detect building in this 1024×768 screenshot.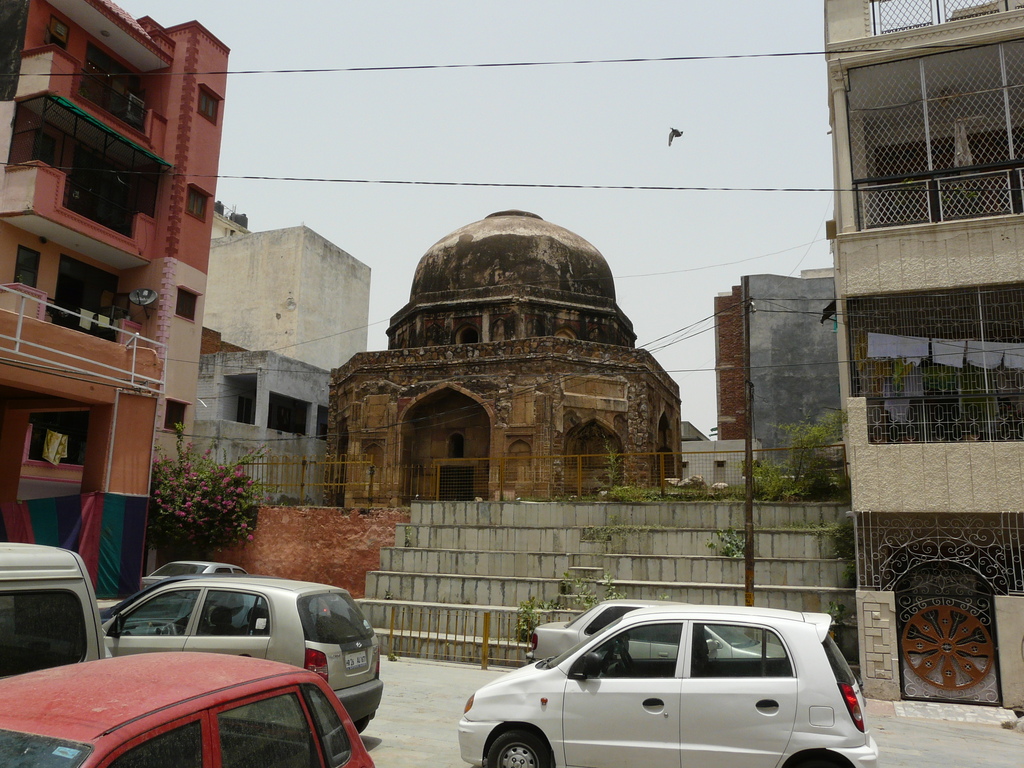
Detection: box=[0, 0, 243, 551].
